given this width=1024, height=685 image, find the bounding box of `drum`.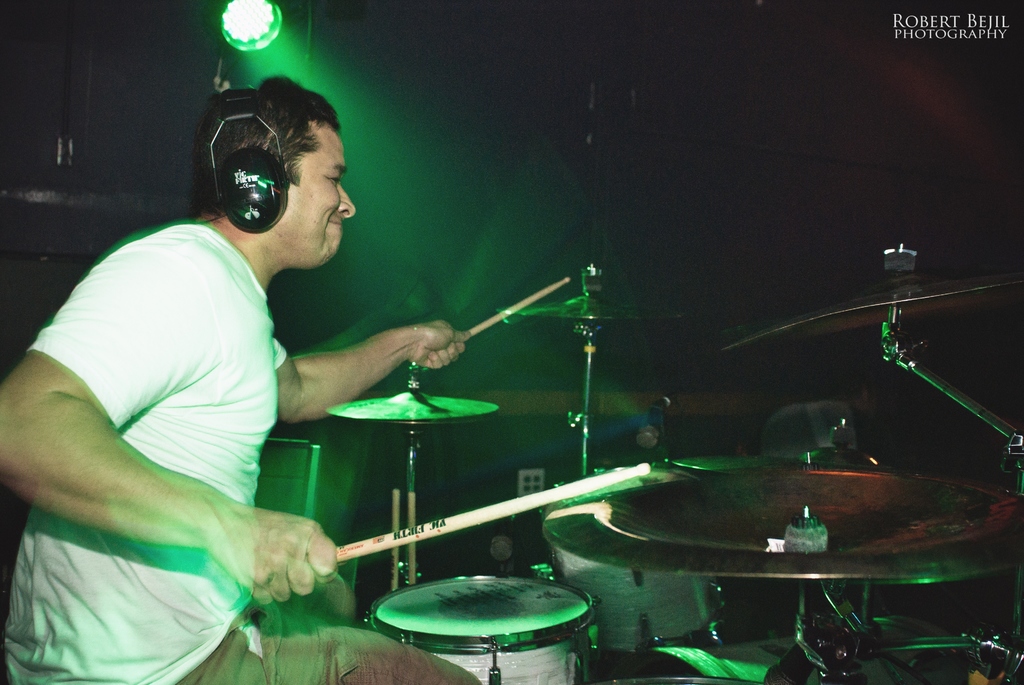
(x1=324, y1=546, x2=611, y2=662).
